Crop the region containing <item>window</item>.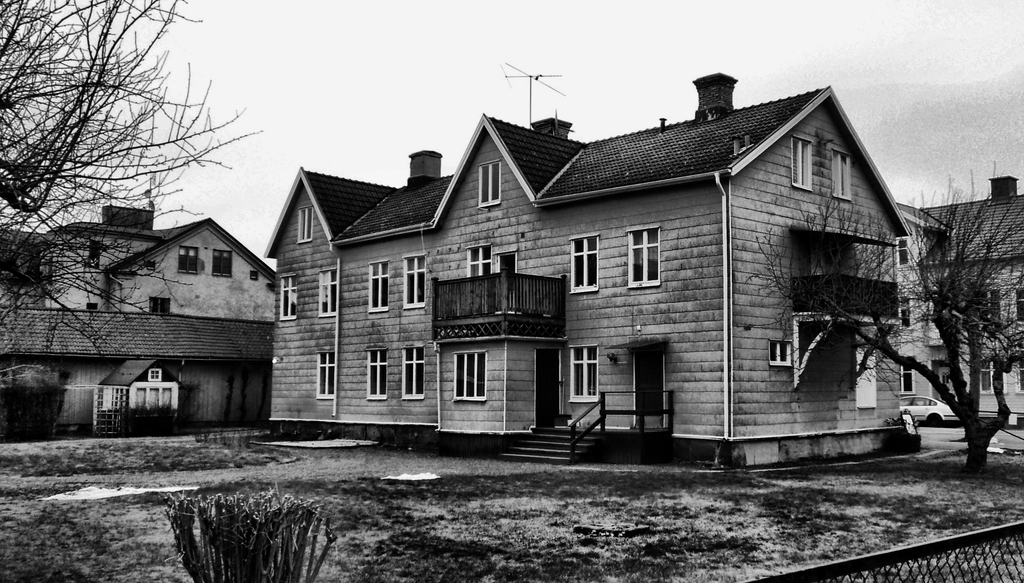
Crop region: <box>177,244,197,277</box>.
